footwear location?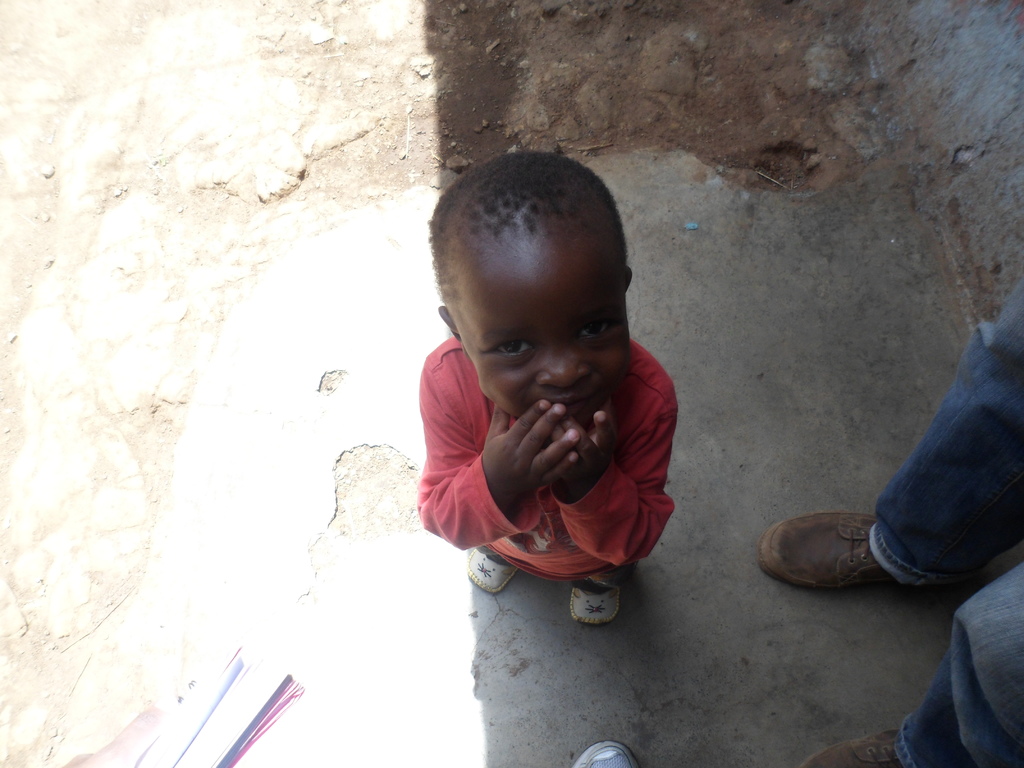
rect(566, 739, 638, 767)
